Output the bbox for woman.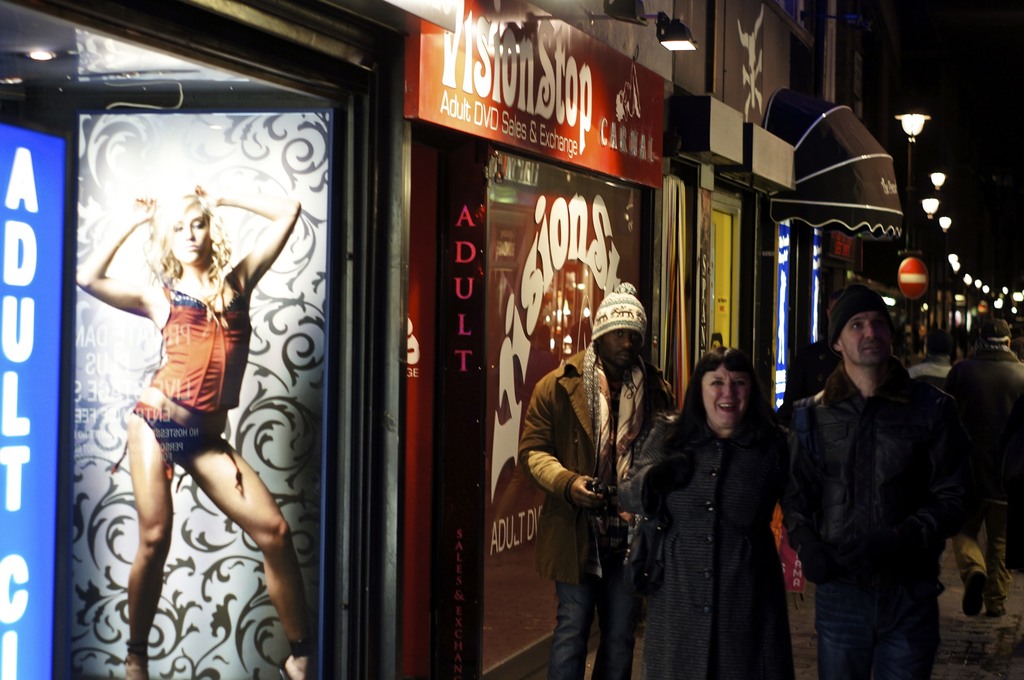
box=[642, 325, 810, 676].
